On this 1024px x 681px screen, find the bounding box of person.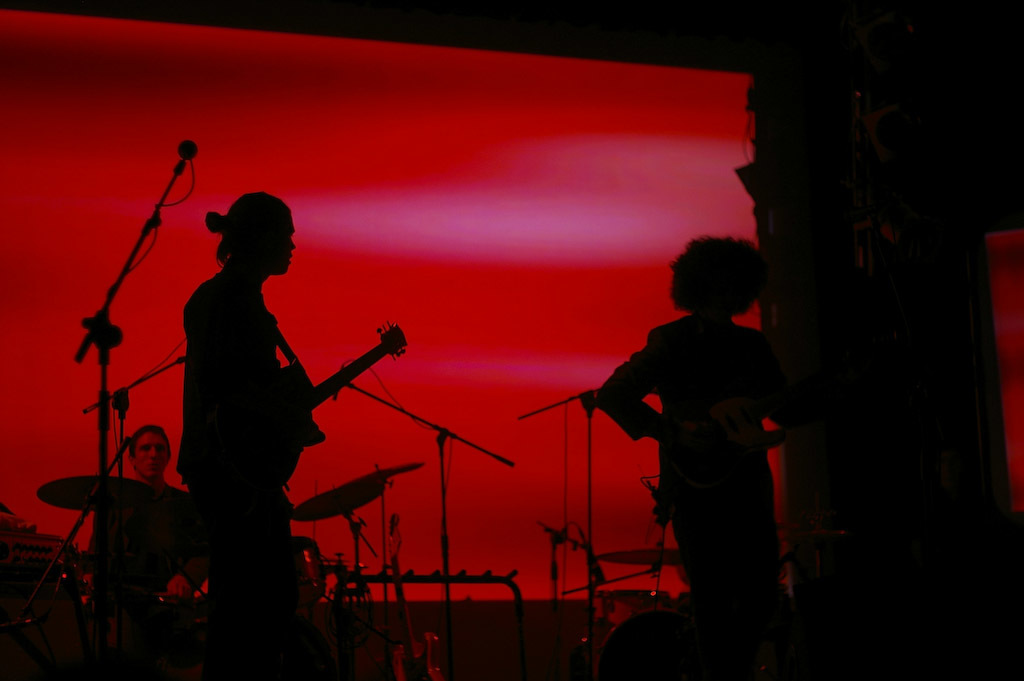
Bounding box: 131, 422, 172, 487.
